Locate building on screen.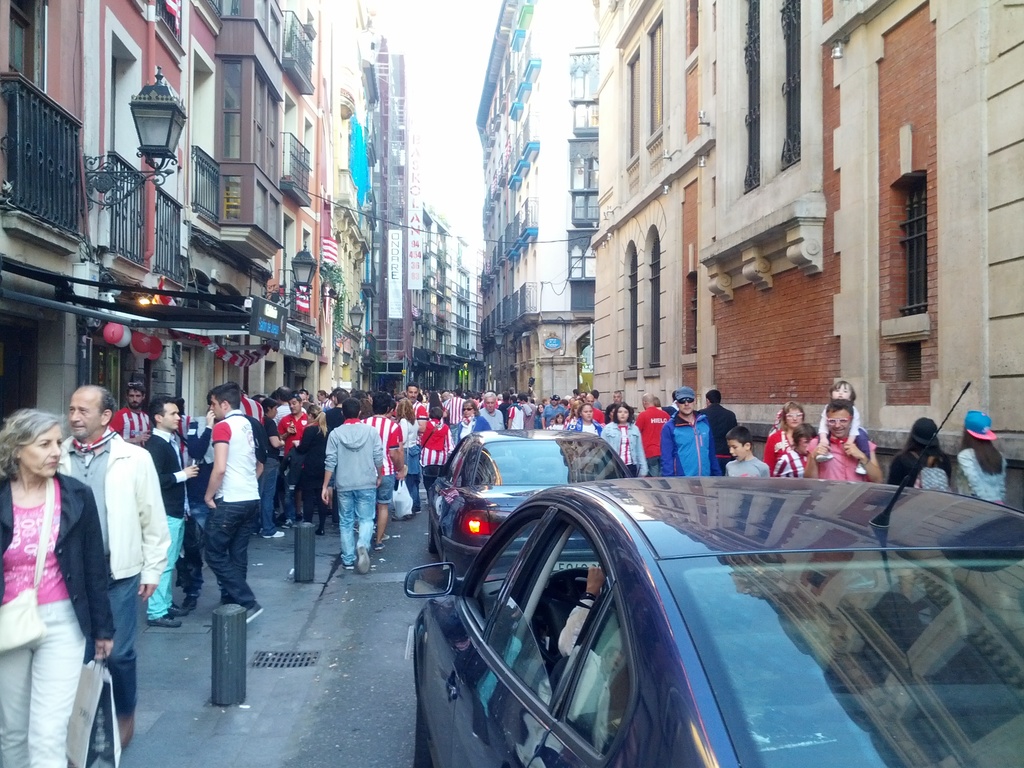
On screen at l=0, t=0, r=388, b=456.
